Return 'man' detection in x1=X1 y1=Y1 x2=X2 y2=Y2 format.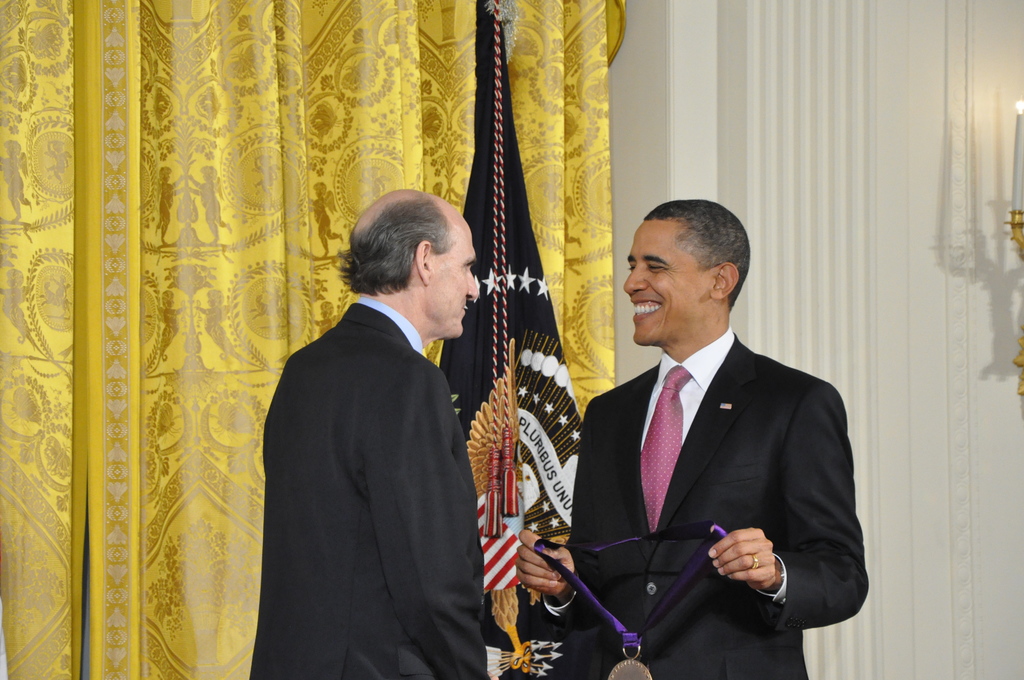
x1=250 y1=172 x2=509 y2=668.
